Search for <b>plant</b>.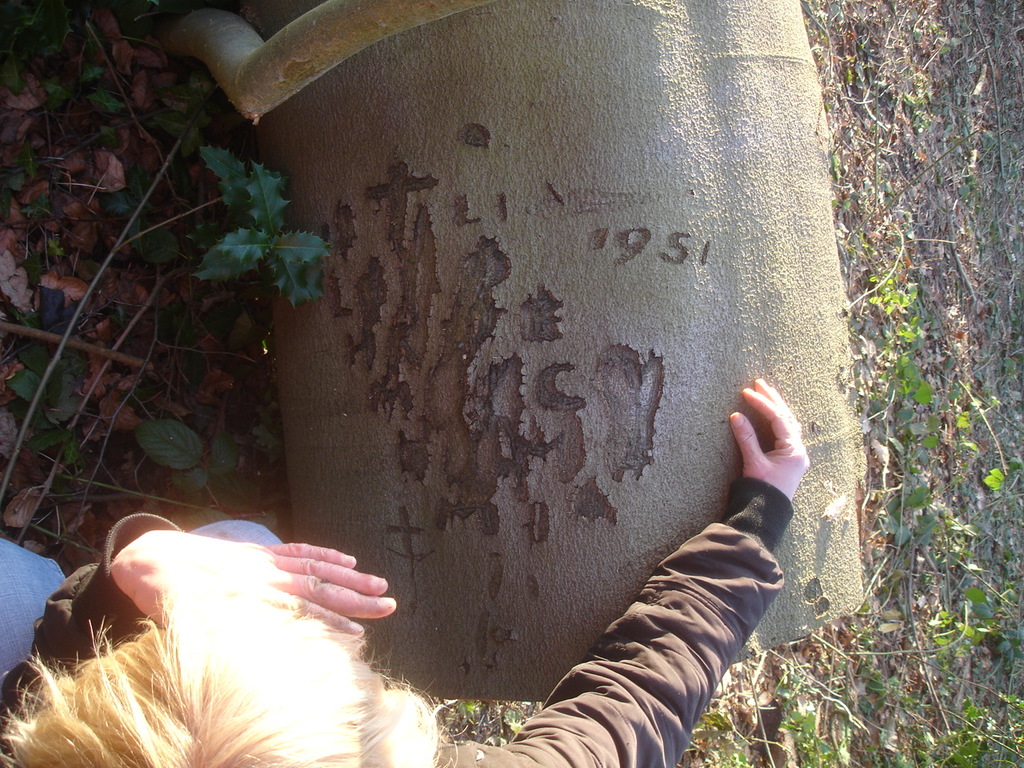
Found at rect(0, 326, 89, 466).
